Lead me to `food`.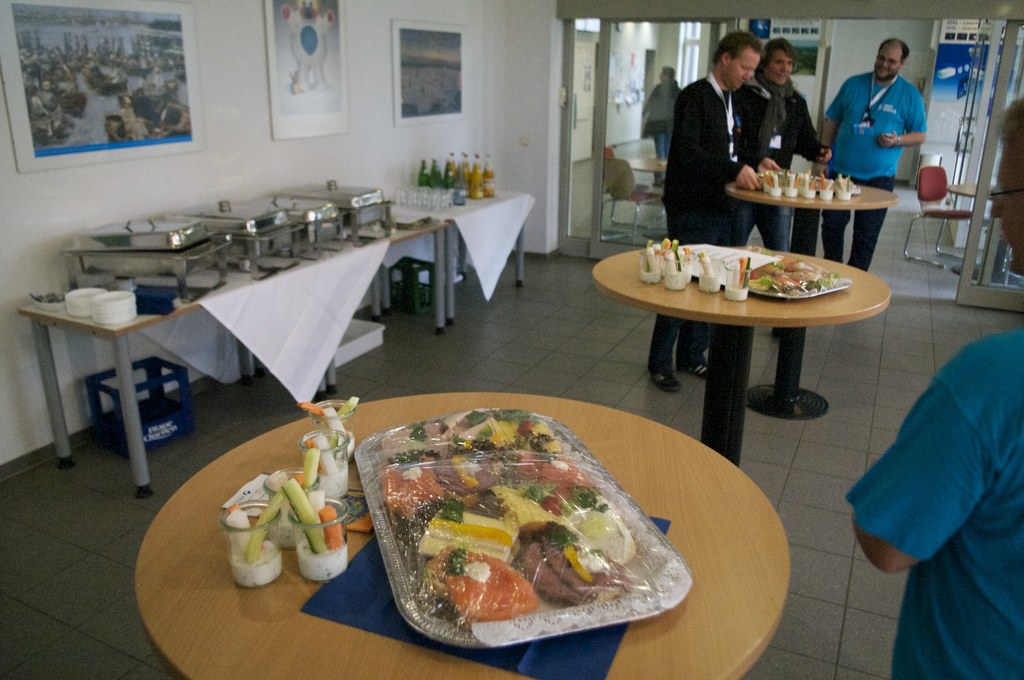
Lead to box=[335, 393, 362, 423].
